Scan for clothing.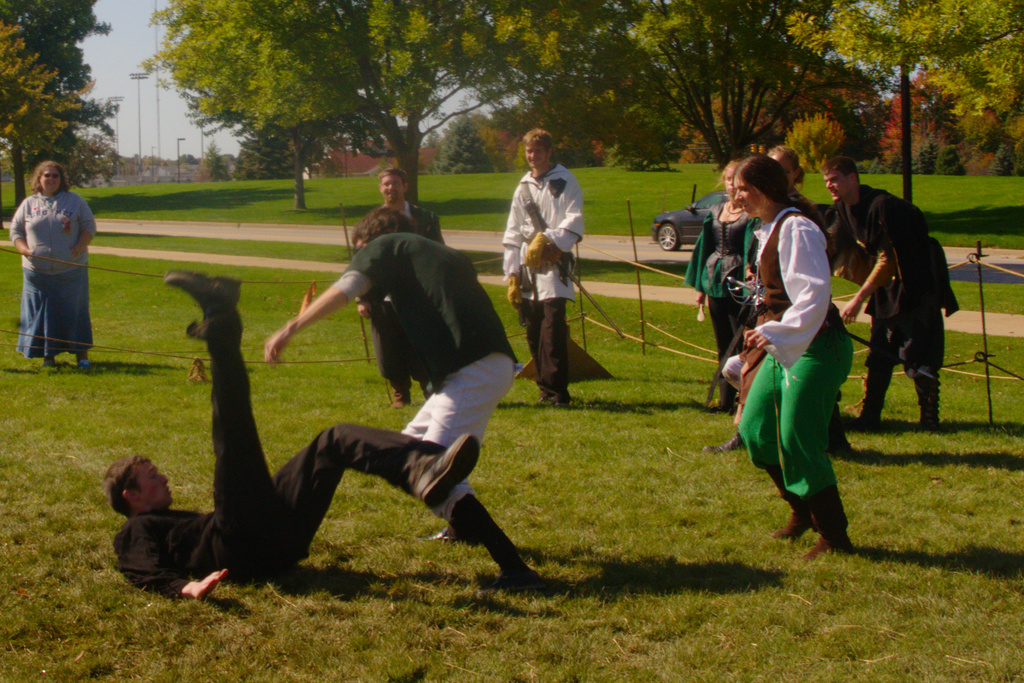
Scan result: detection(829, 184, 940, 386).
